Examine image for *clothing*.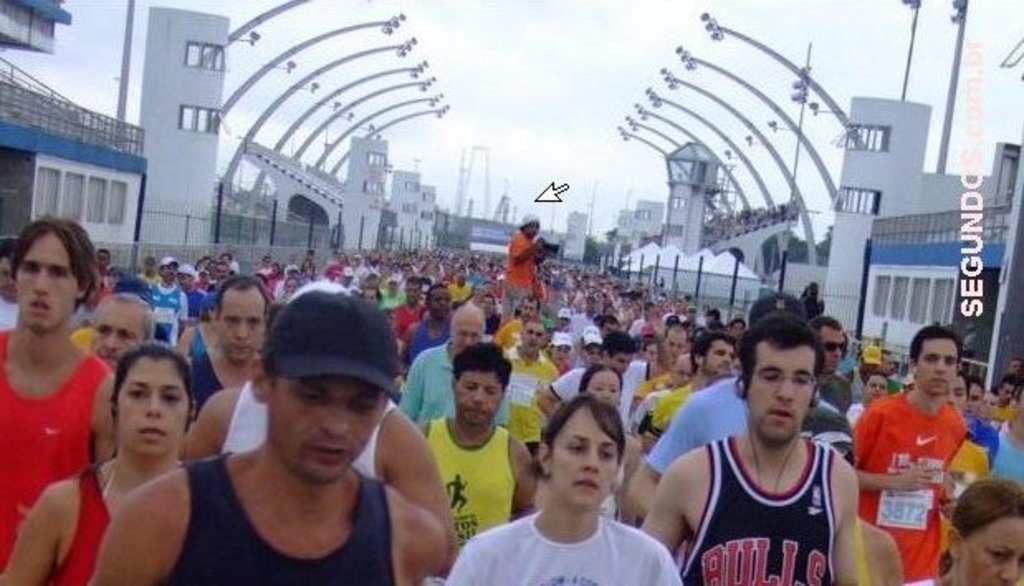
Examination result: rect(850, 389, 969, 583).
